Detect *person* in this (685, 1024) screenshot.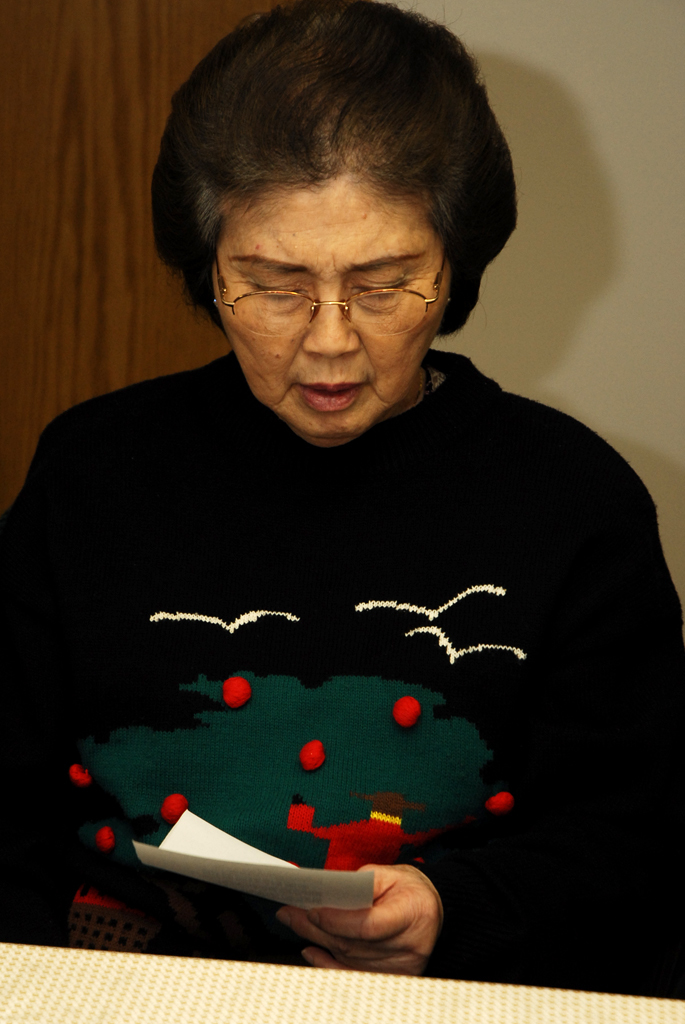
Detection: 0, 33, 684, 975.
